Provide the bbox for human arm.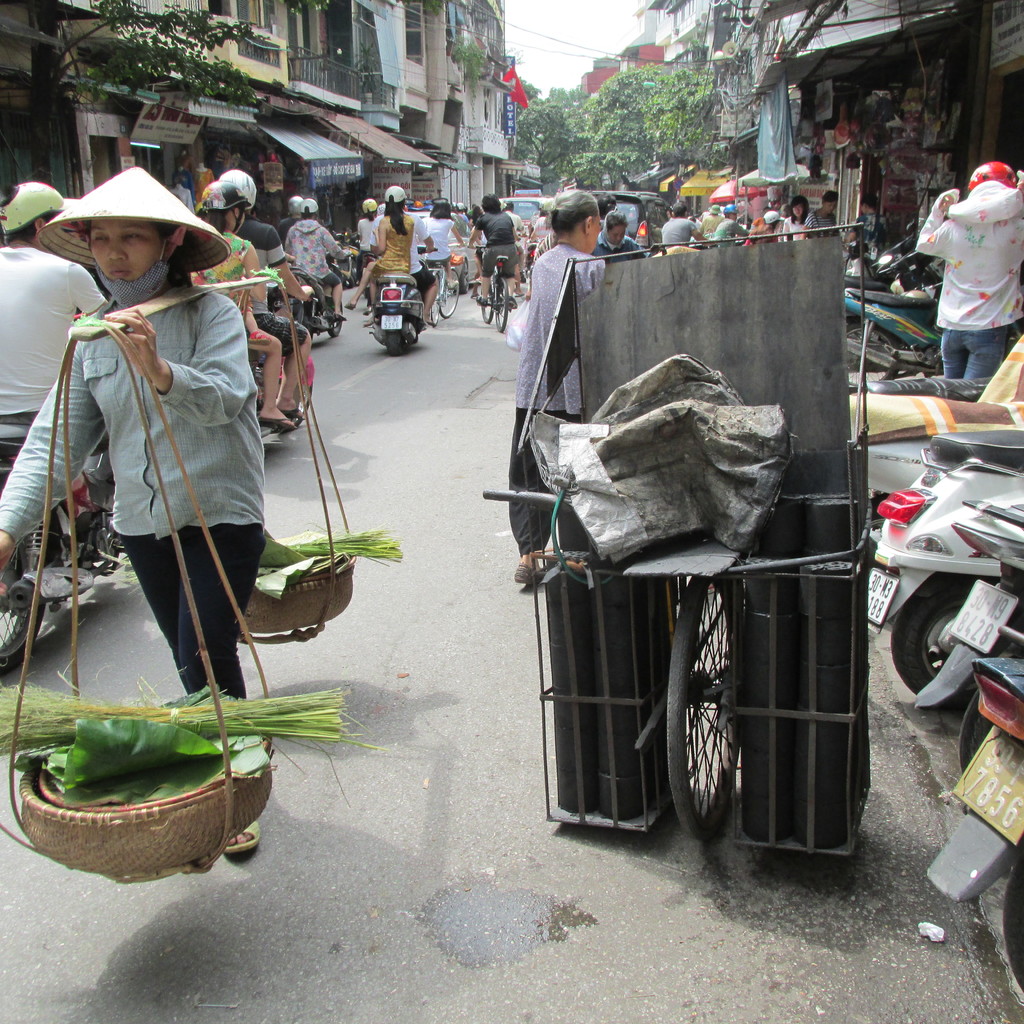
(412,218,435,251).
